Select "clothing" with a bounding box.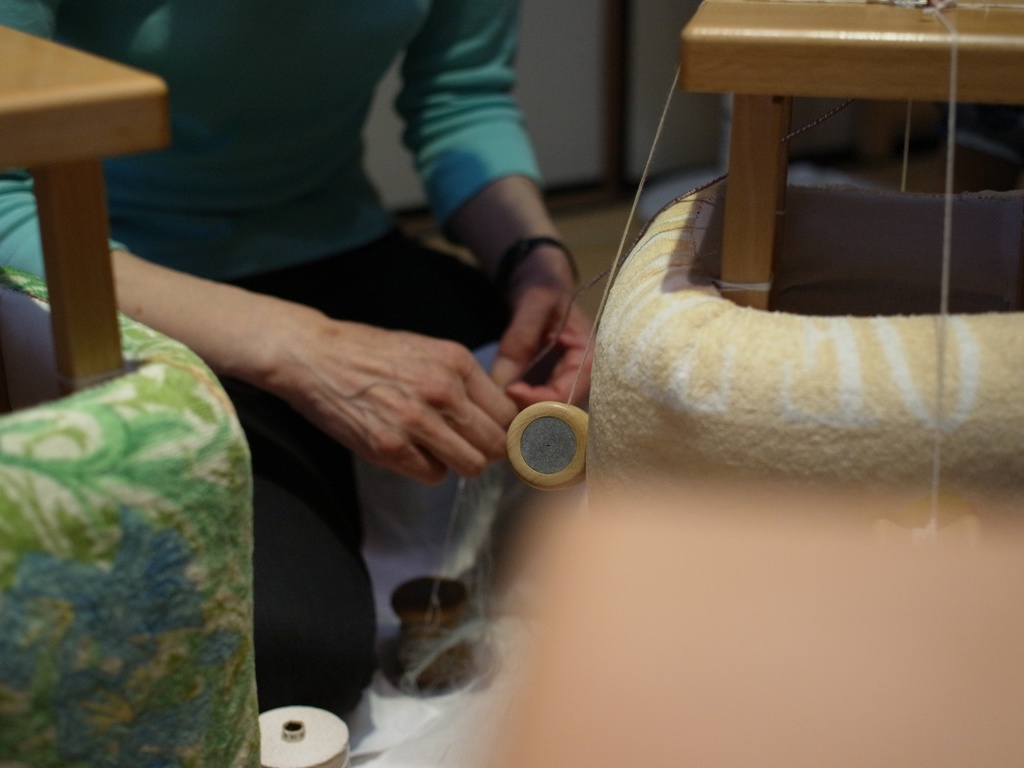
box(0, 0, 551, 722).
